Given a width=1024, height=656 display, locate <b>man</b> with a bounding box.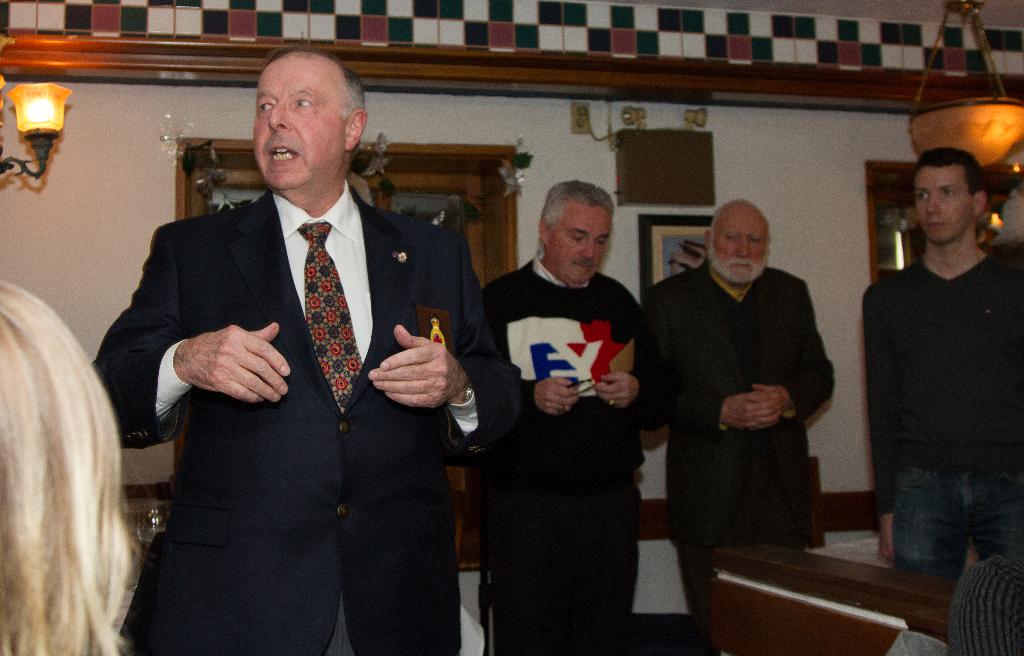
Located: bbox(484, 182, 646, 655).
